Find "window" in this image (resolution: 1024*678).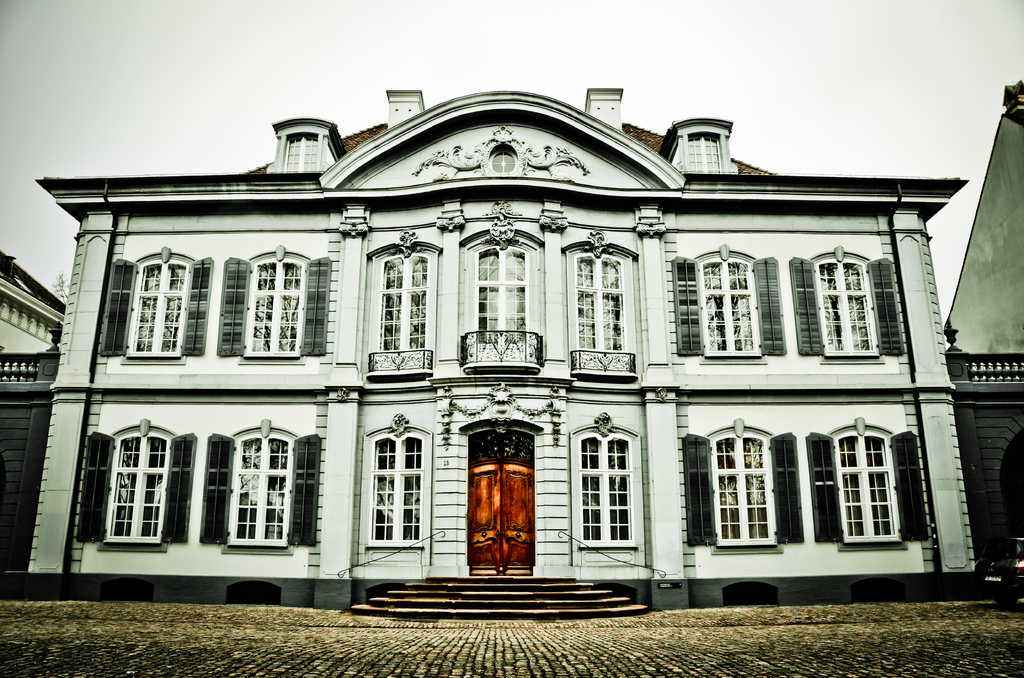
76 419 196 554.
